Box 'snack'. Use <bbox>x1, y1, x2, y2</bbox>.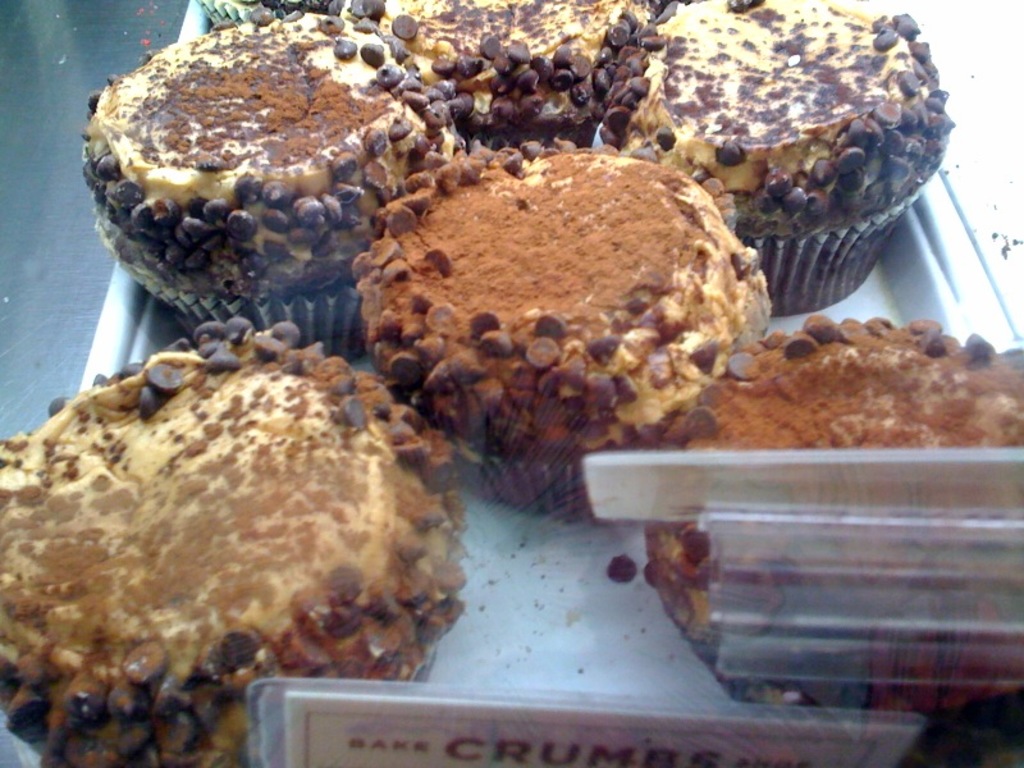
<bbox>635, 319, 1023, 714</bbox>.
